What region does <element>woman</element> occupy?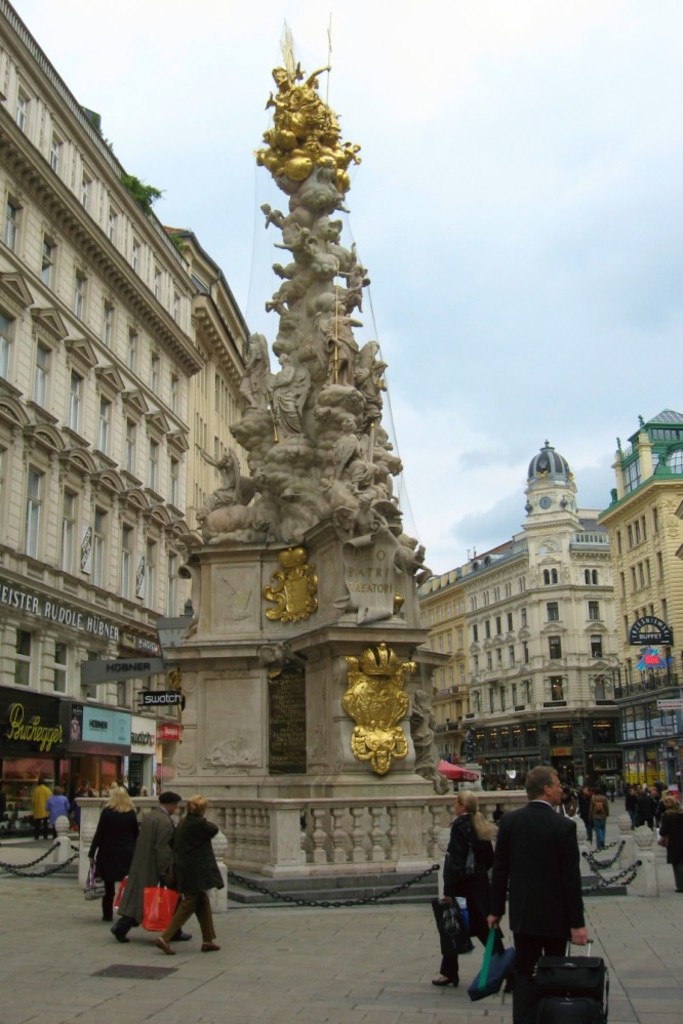
select_region(578, 777, 590, 833).
